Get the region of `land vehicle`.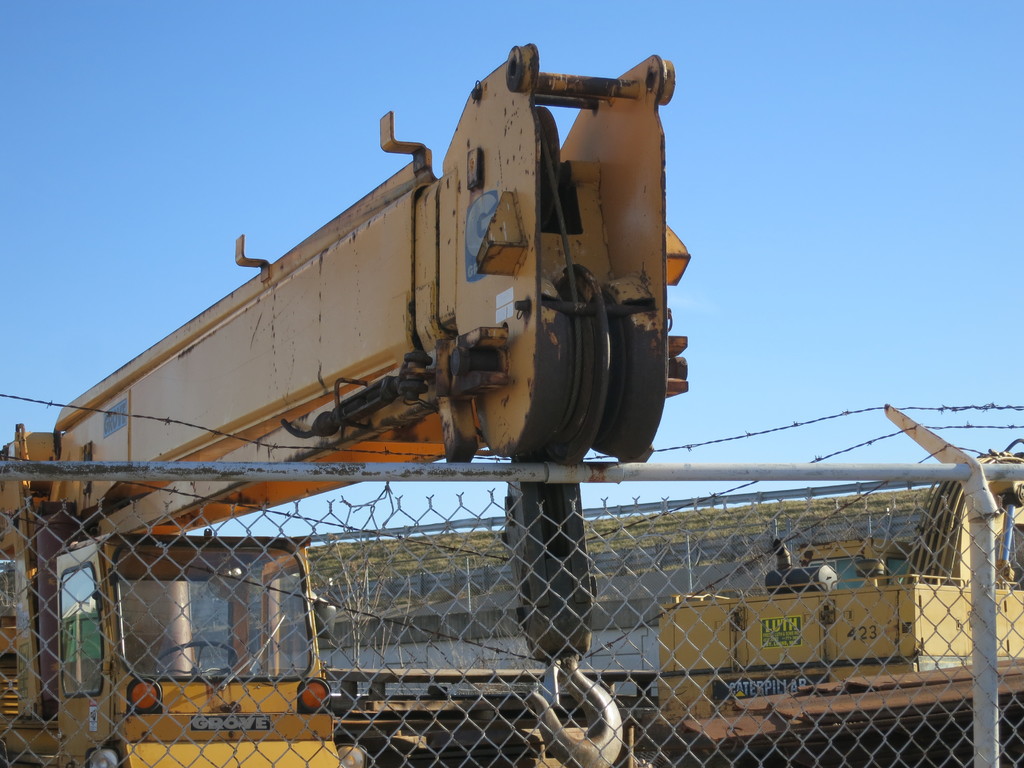
BBox(662, 435, 1023, 767).
